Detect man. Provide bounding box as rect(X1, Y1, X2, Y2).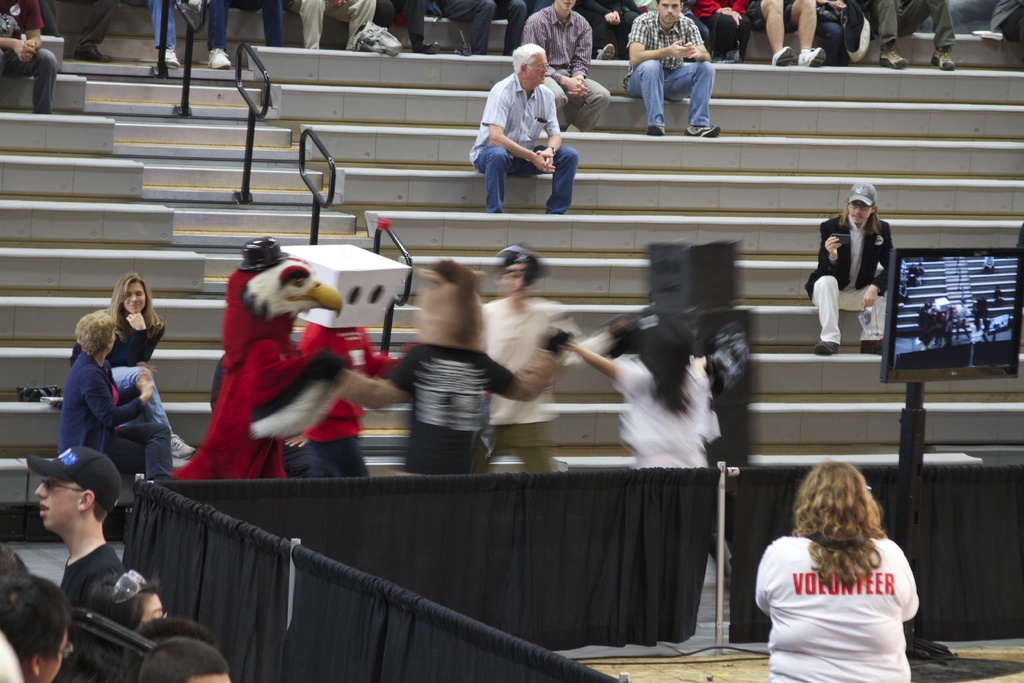
rect(471, 47, 589, 206).
